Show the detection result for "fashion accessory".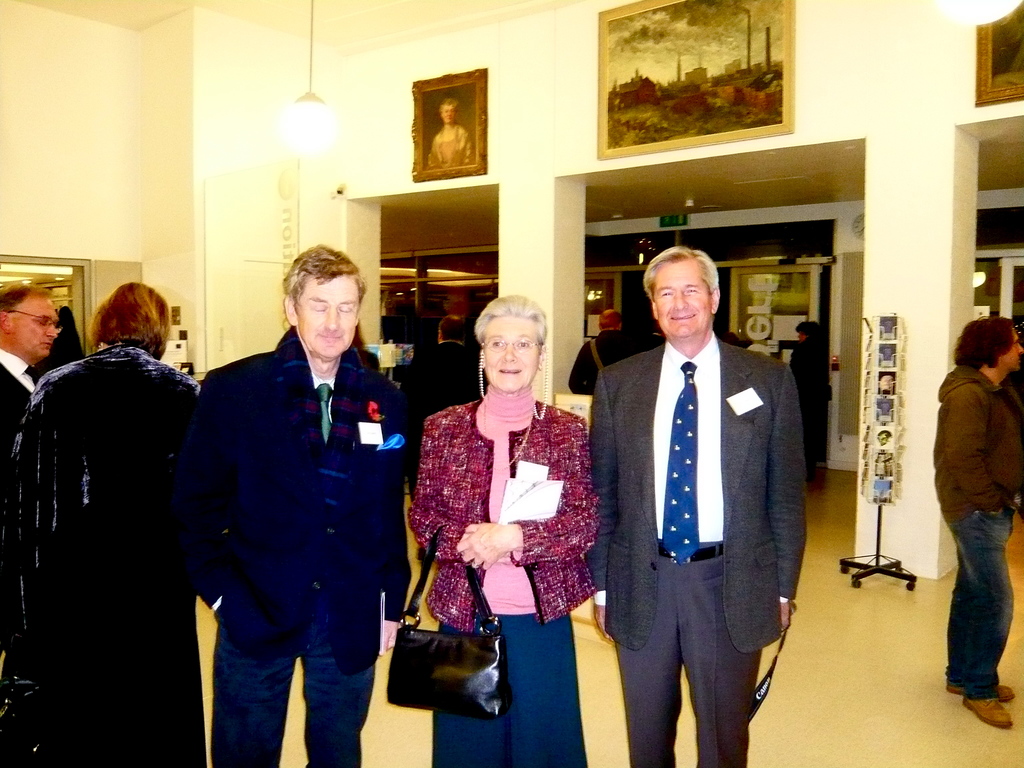
select_region(660, 356, 700, 564).
